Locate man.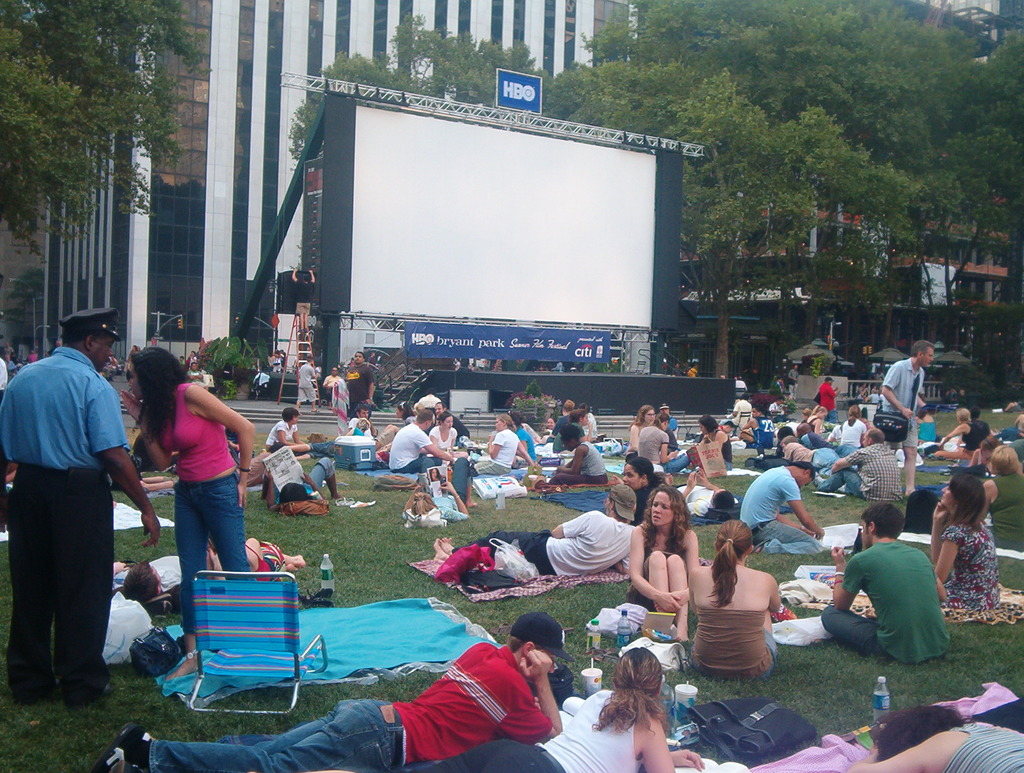
Bounding box: bbox(348, 348, 374, 418).
